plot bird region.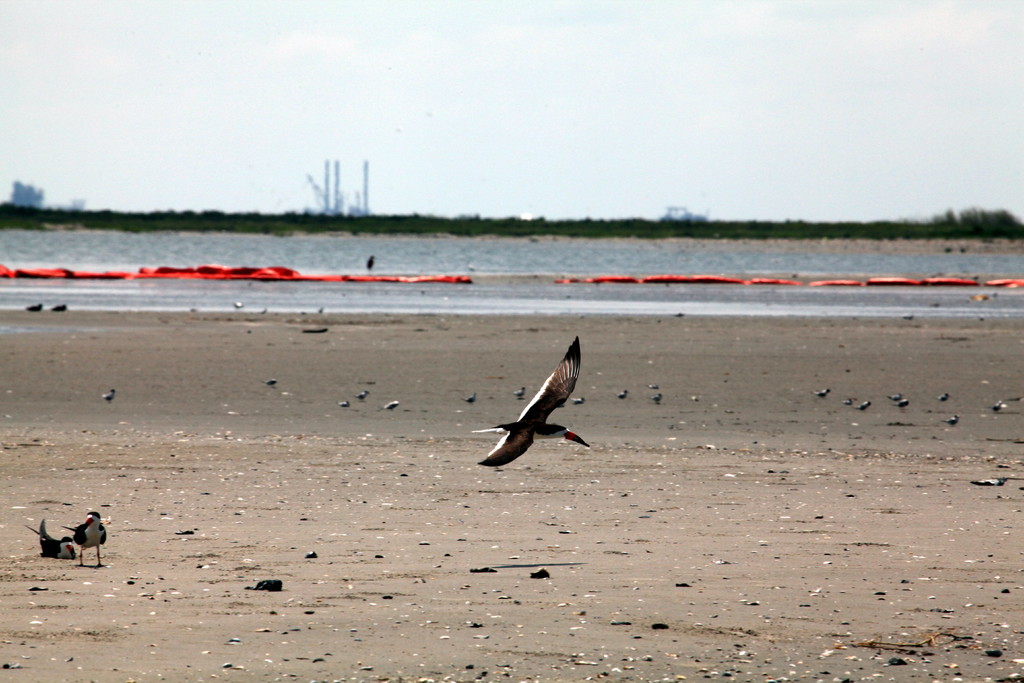
Plotted at x1=22, y1=518, x2=77, y2=572.
